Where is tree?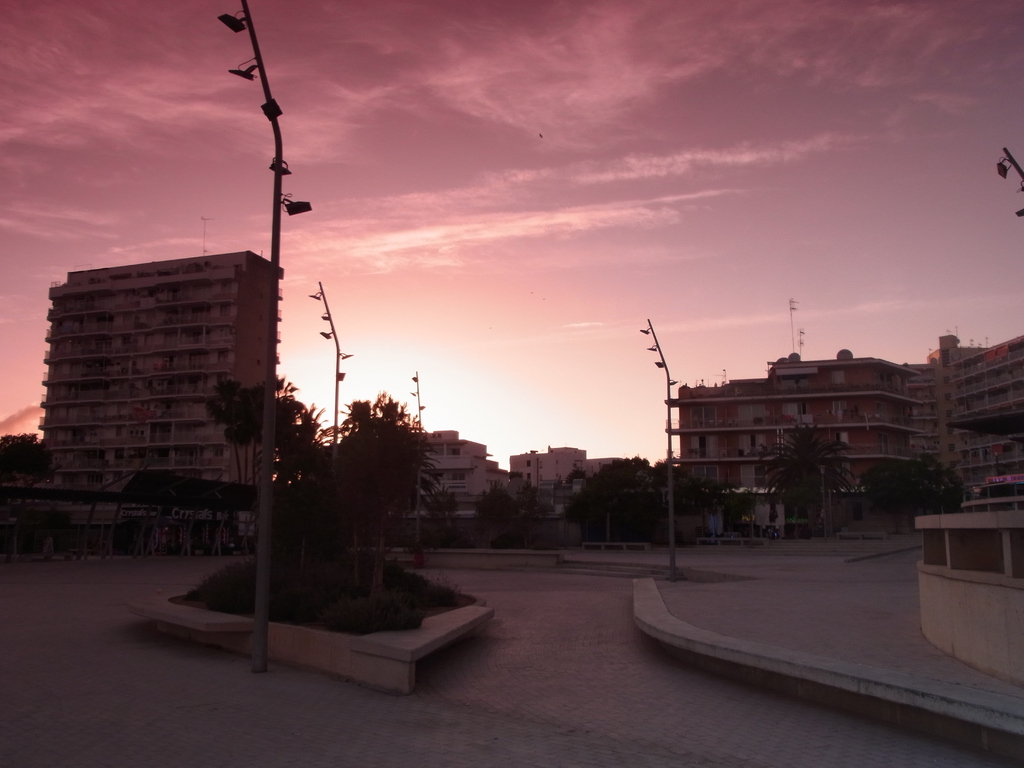
862 450 950 532.
